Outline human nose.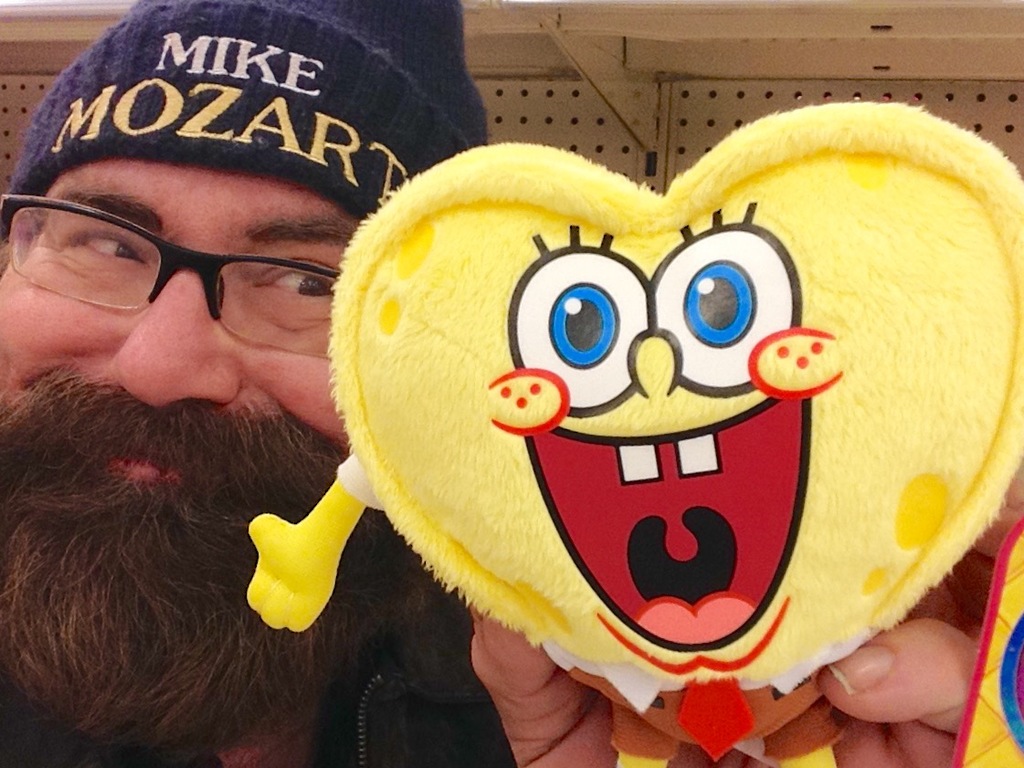
Outline: 108:258:238:413.
